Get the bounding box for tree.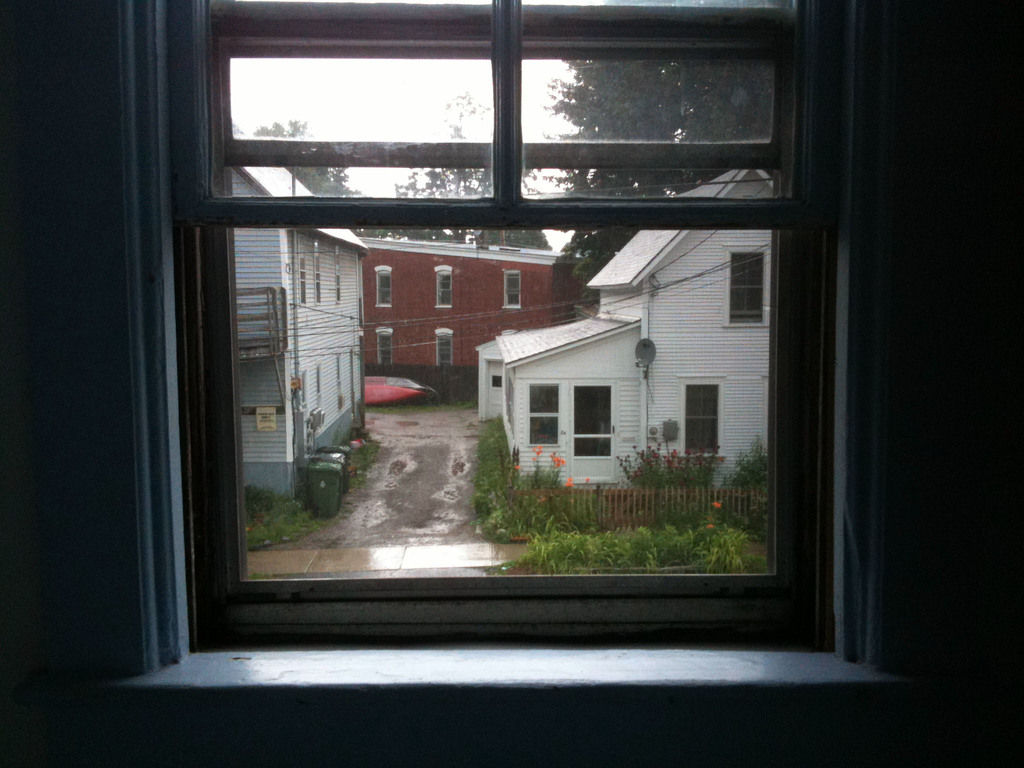
<box>391,86,543,245</box>.
